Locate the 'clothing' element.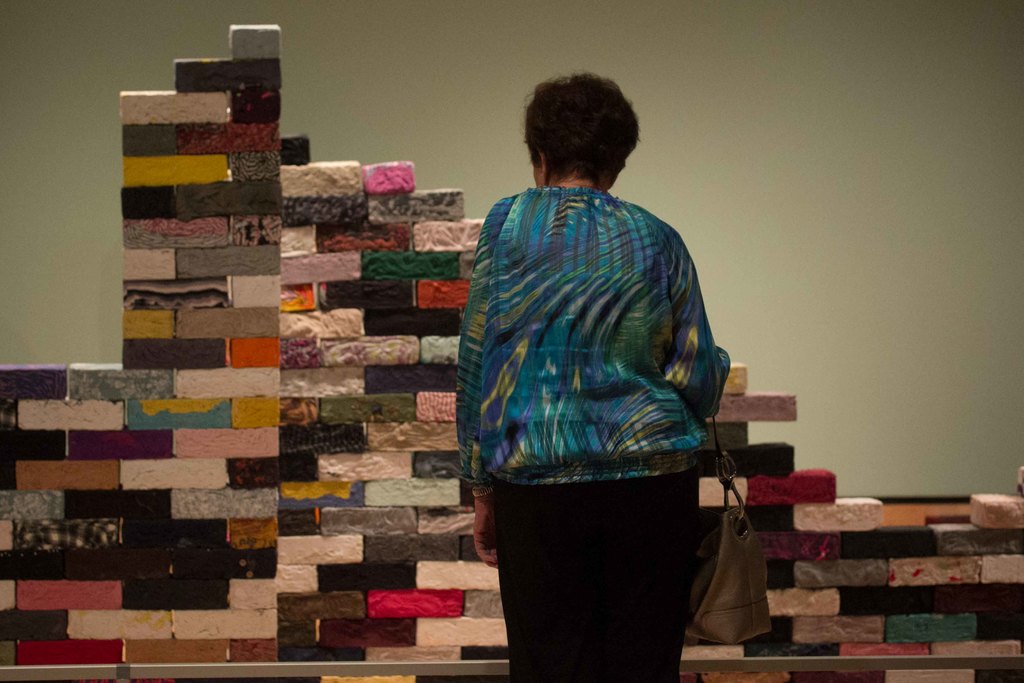
Element bbox: pyautogui.locateOnScreen(453, 185, 730, 682).
